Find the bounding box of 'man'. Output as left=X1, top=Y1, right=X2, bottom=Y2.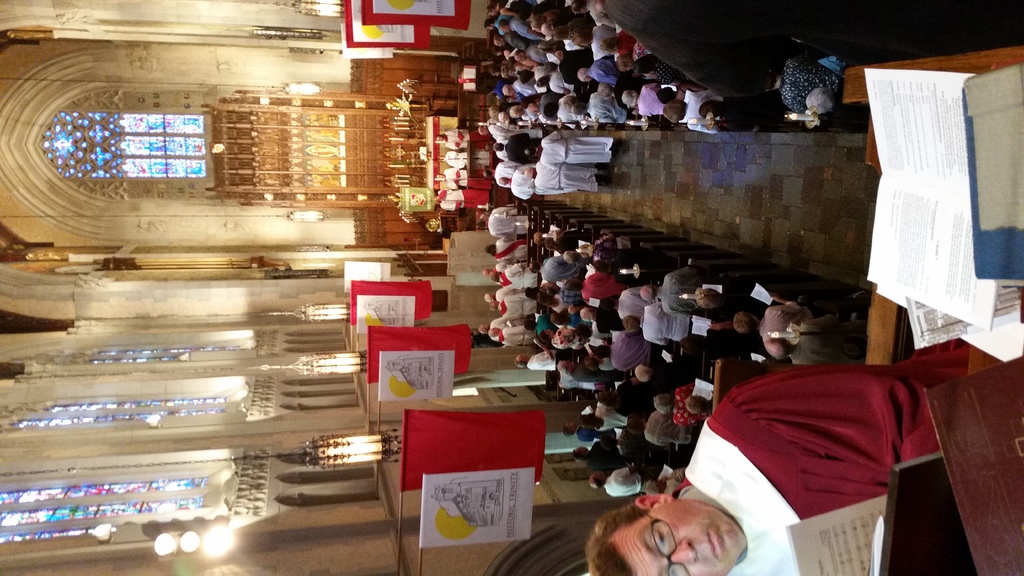
left=433, top=150, right=467, bottom=171.
